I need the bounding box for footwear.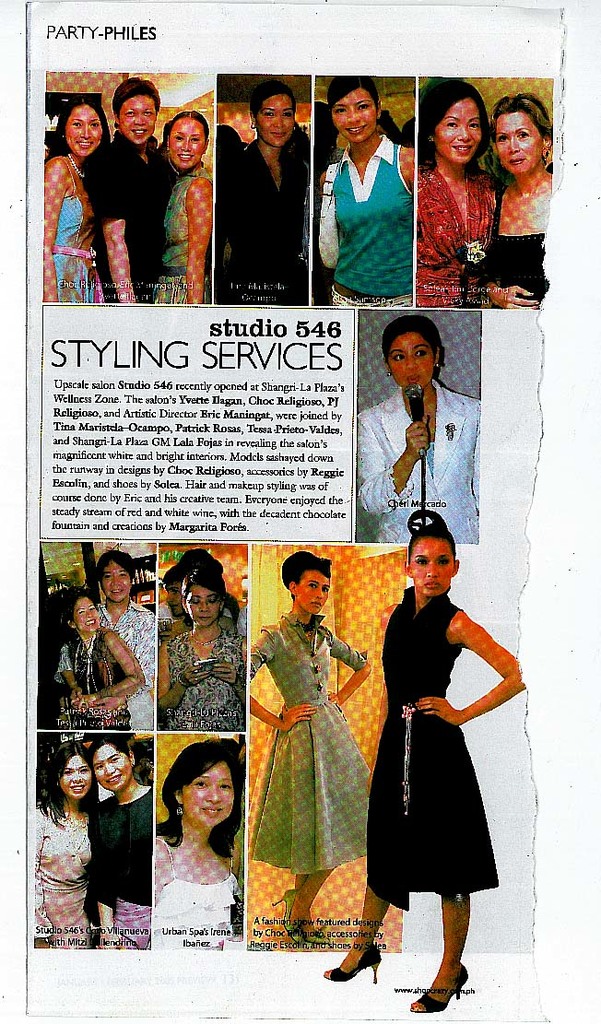
Here it is: select_region(336, 923, 397, 993).
